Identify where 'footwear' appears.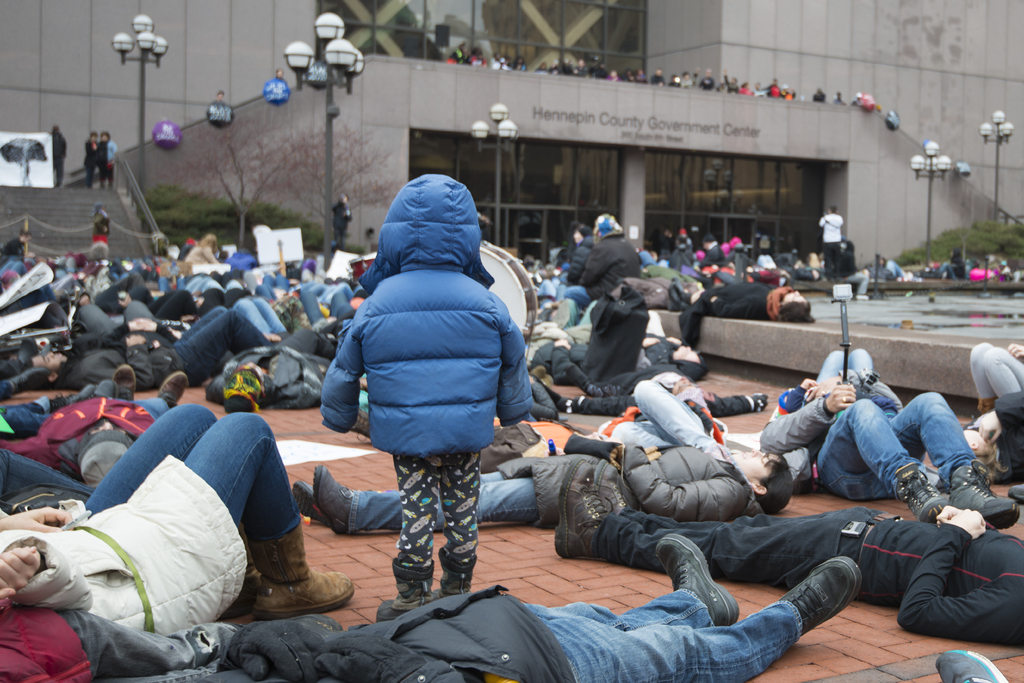
Appears at Rect(933, 646, 1007, 682).
